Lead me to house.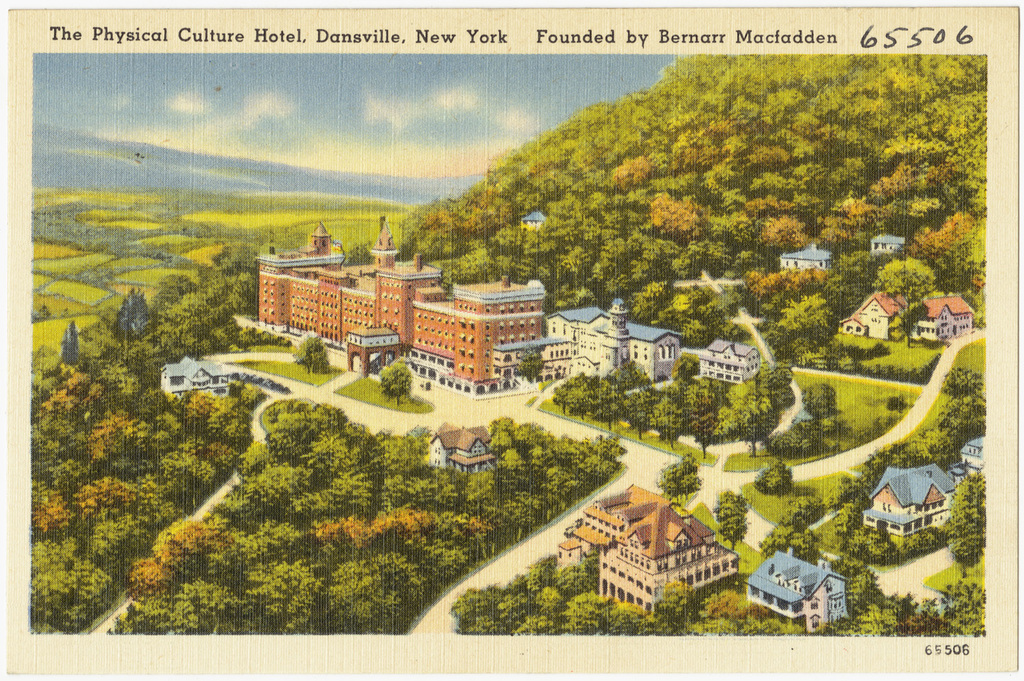
Lead to <region>567, 491, 767, 611</region>.
